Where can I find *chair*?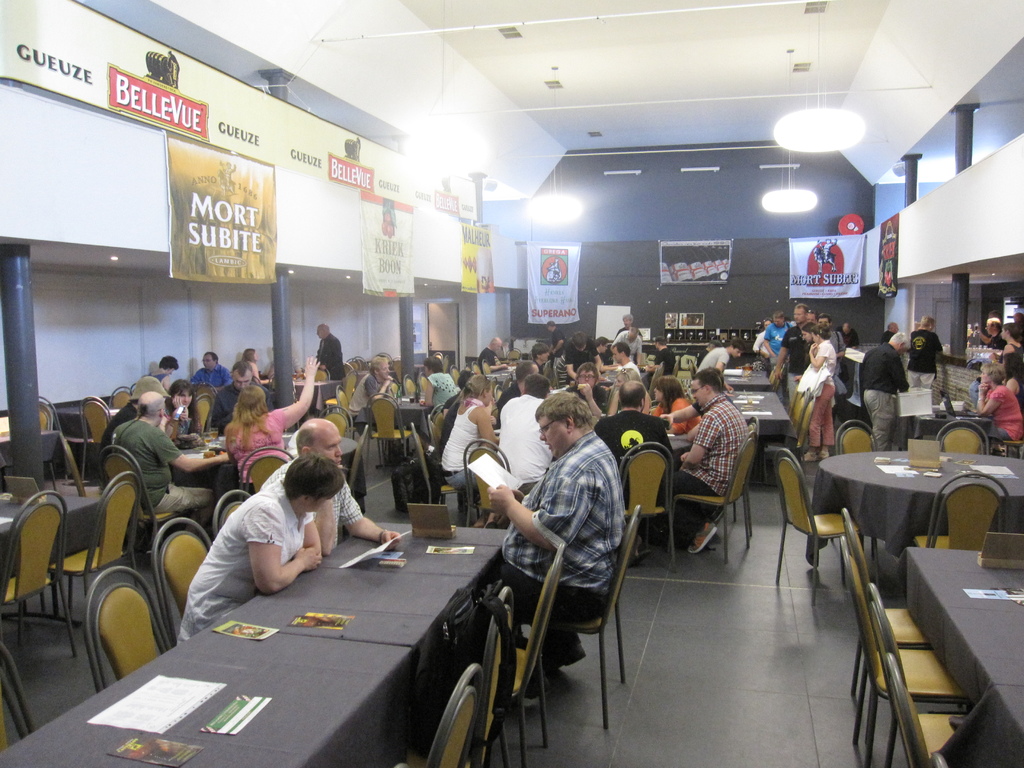
You can find it at 333,382,376,460.
